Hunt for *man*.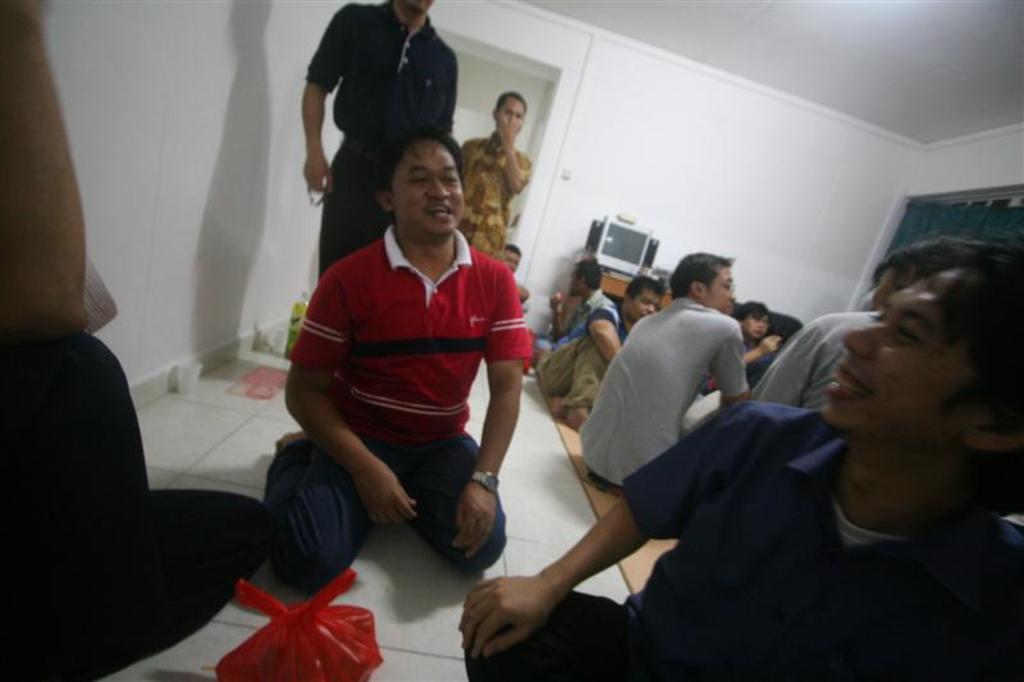
Hunted down at bbox=(754, 242, 984, 406).
